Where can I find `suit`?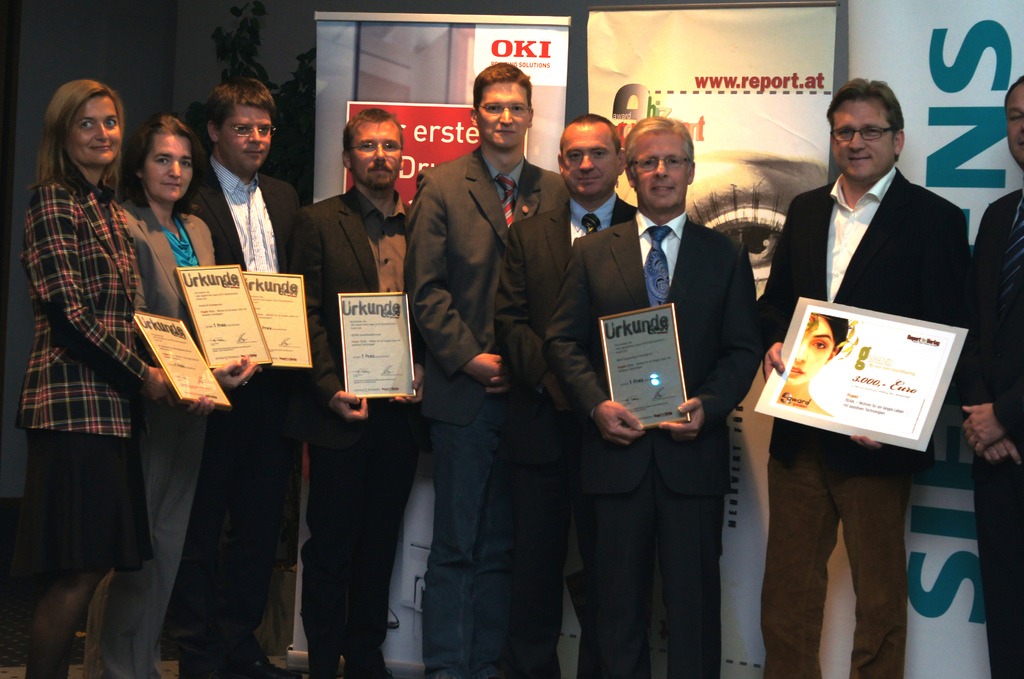
You can find it at bbox=[173, 156, 298, 678].
